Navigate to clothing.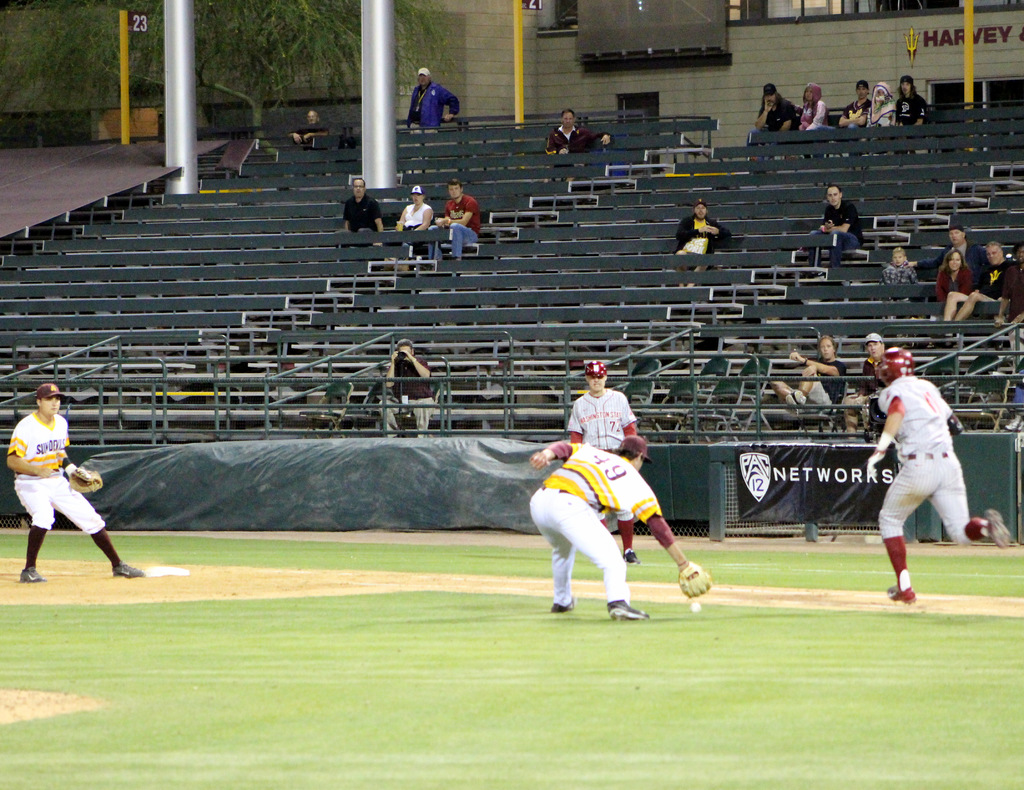
Navigation target: crop(975, 254, 1016, 299).
